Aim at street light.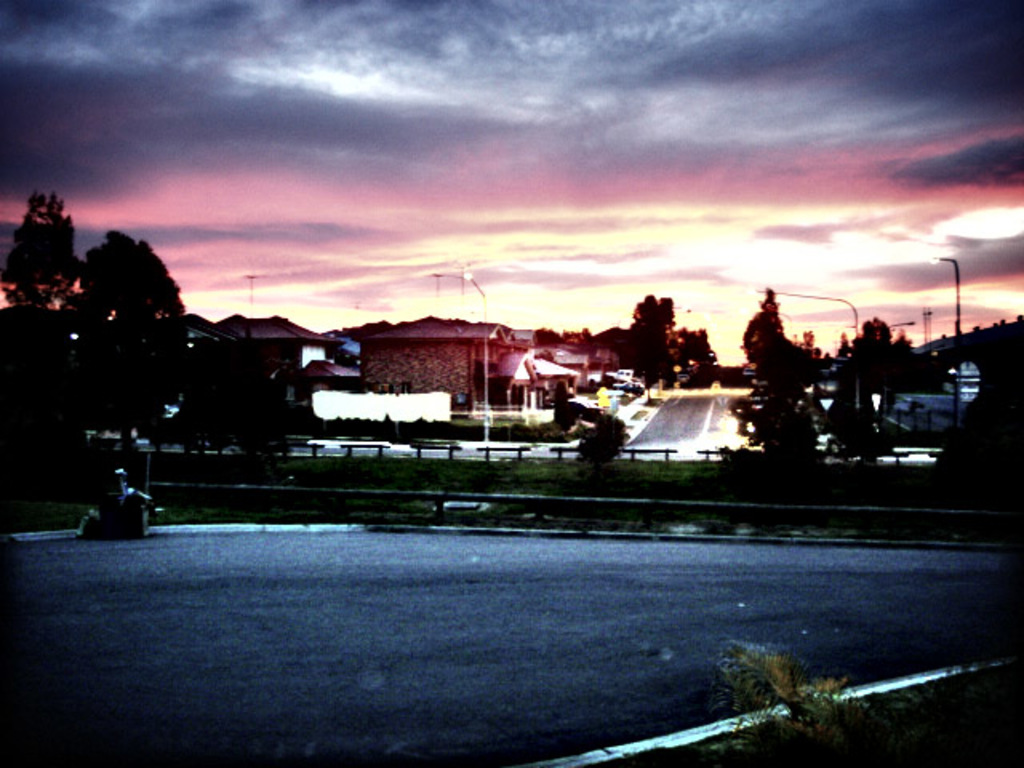
Aimed at {"left": 461, "top": 270, "right": 493, "bottom": 445}.
